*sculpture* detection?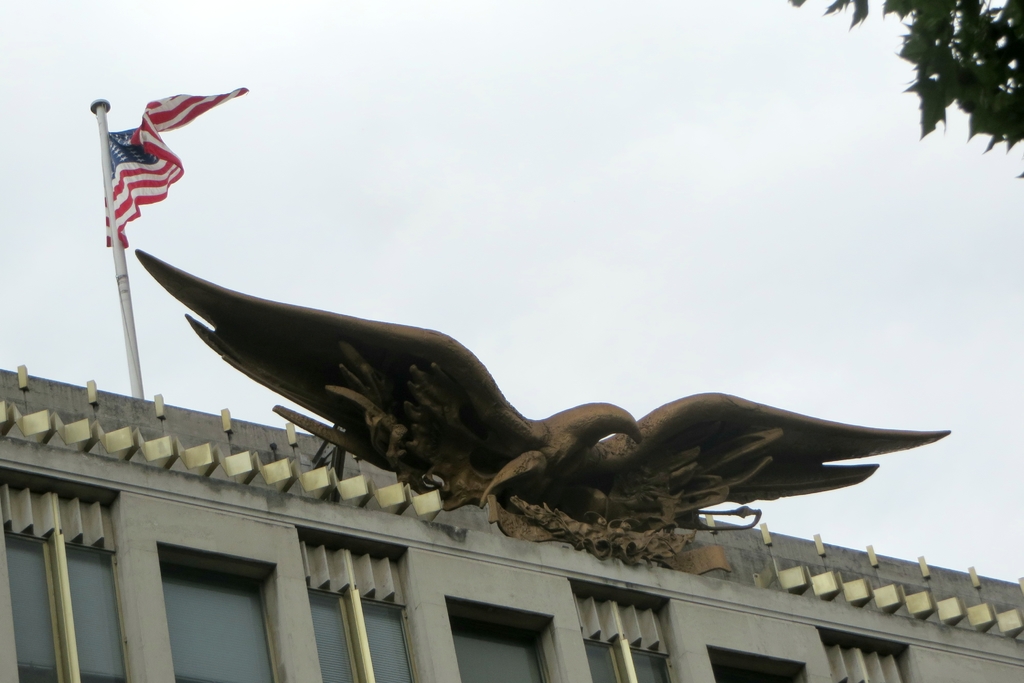
130/236/955/566
